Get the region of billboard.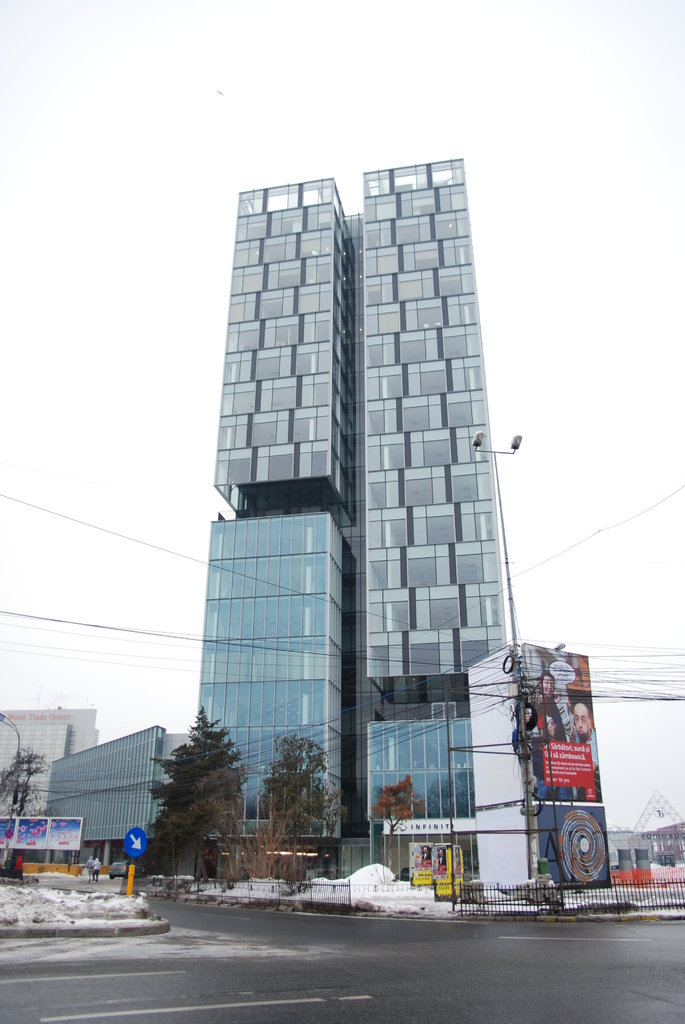
[x1=449, y1=846, x2=468, y2=893].
